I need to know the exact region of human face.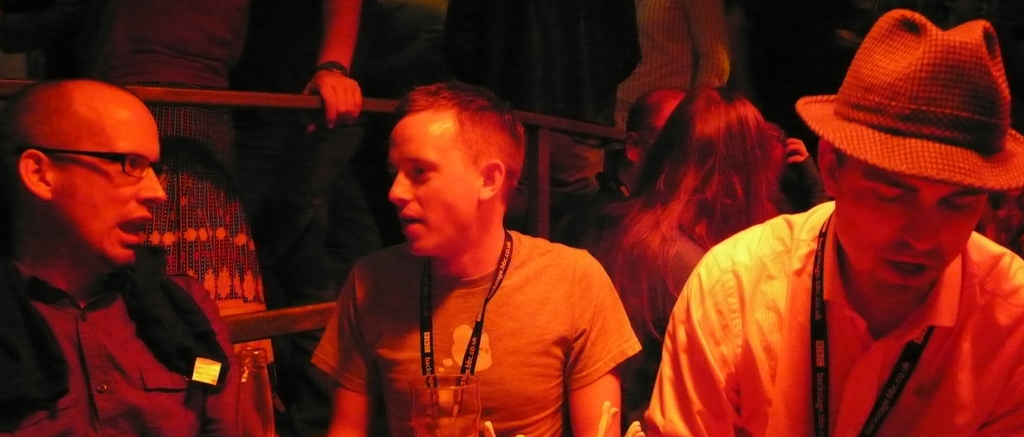
Region: 373:92:518:258.
